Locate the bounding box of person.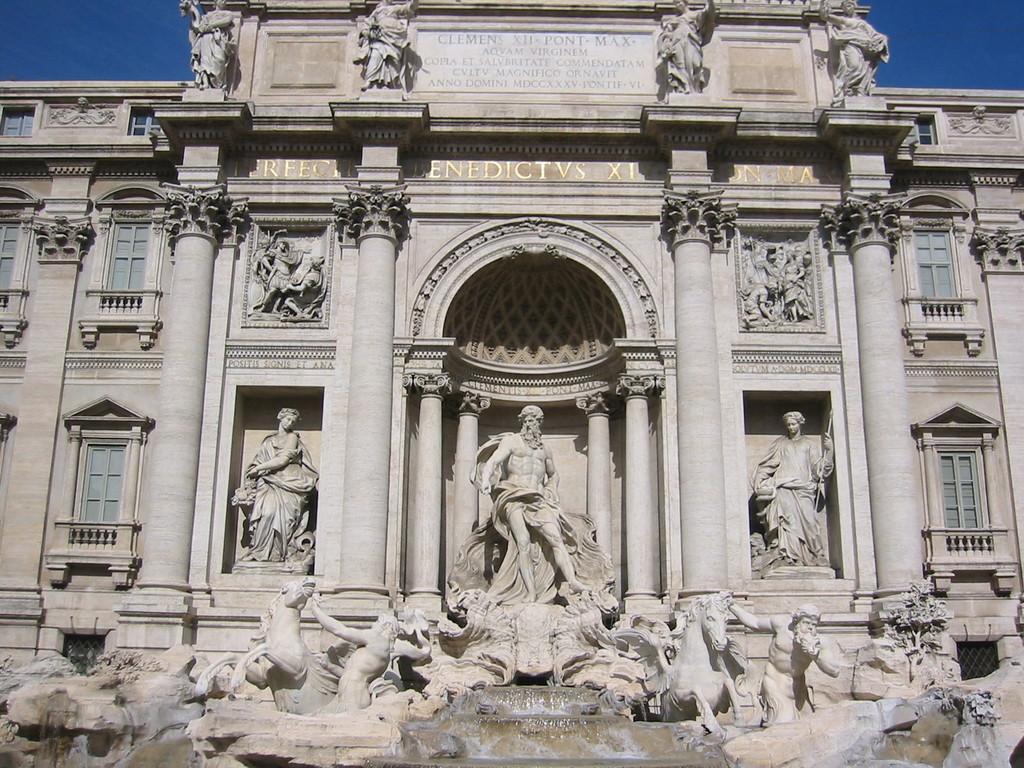
Bounding box: [x1=751, y1=246, x2=783, y2=297].
